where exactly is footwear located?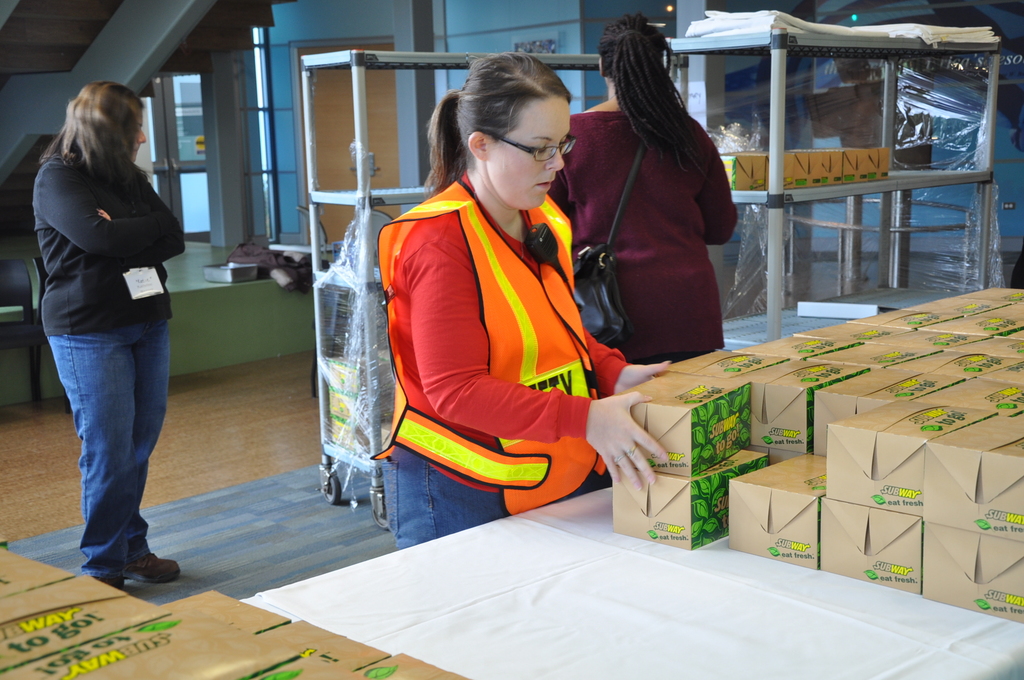
Its bounding box is x1=80, y1=519, x2=156, y2=594.
